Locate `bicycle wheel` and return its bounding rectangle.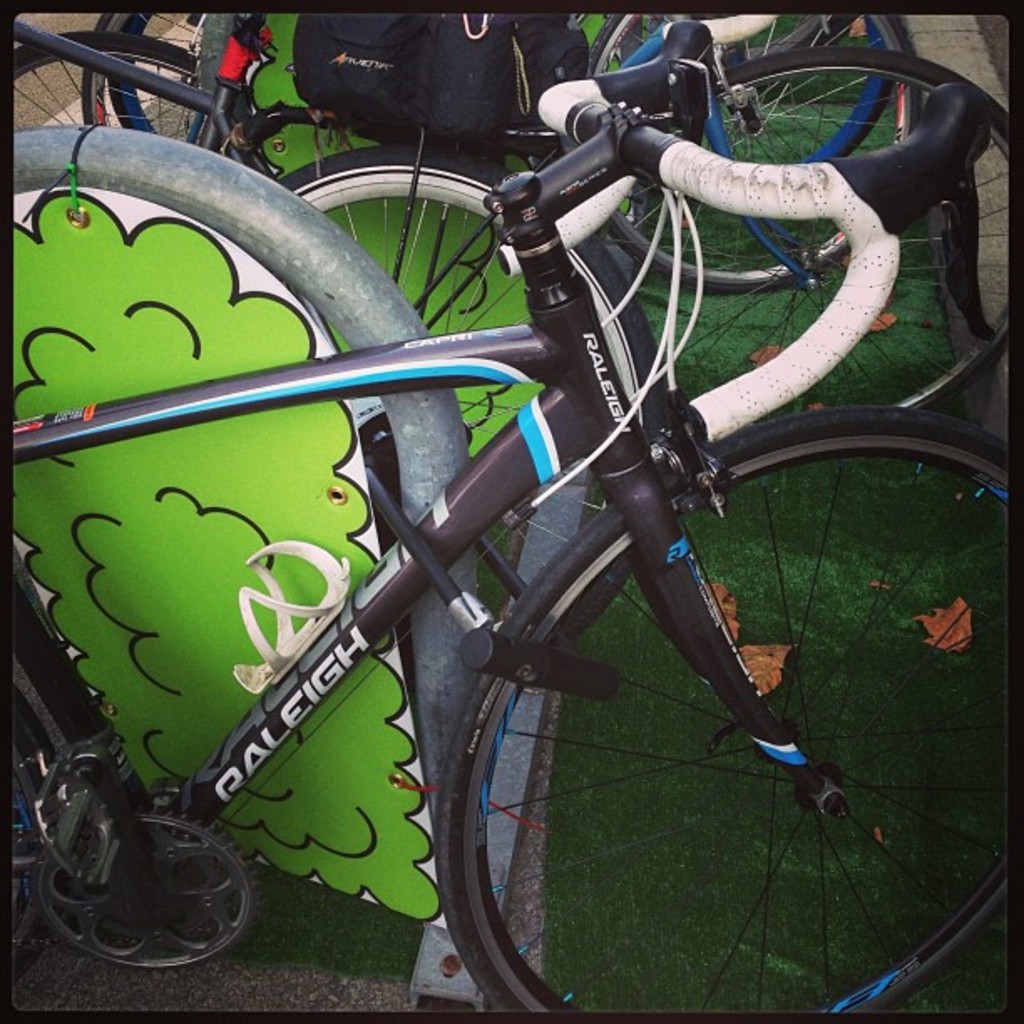
select_region(15, 28, 202, 141).
